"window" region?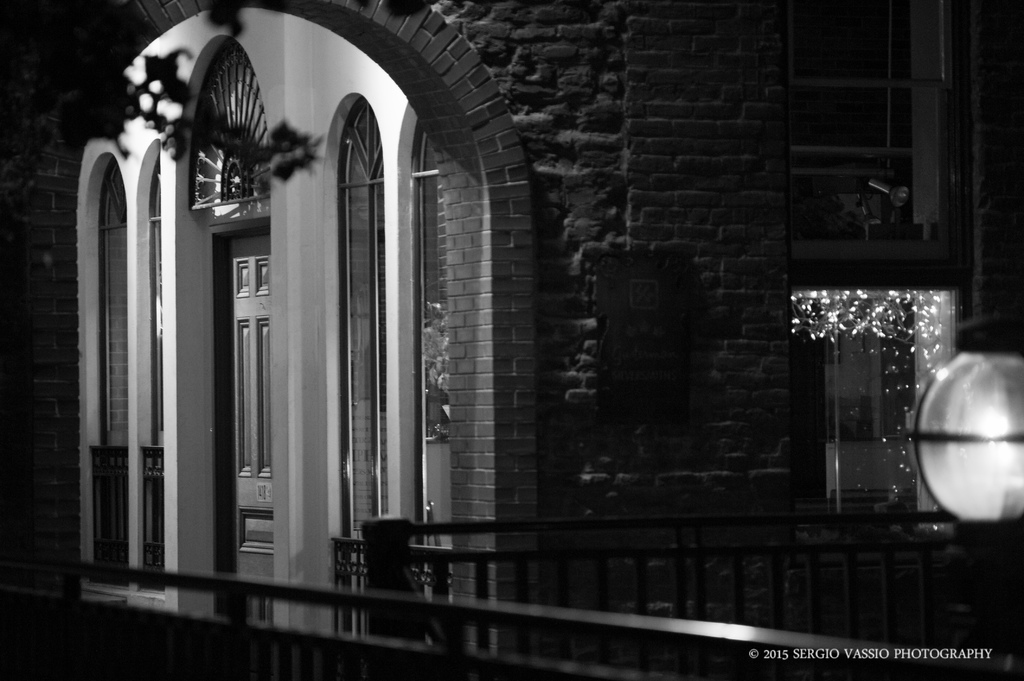
321 100 391 590
